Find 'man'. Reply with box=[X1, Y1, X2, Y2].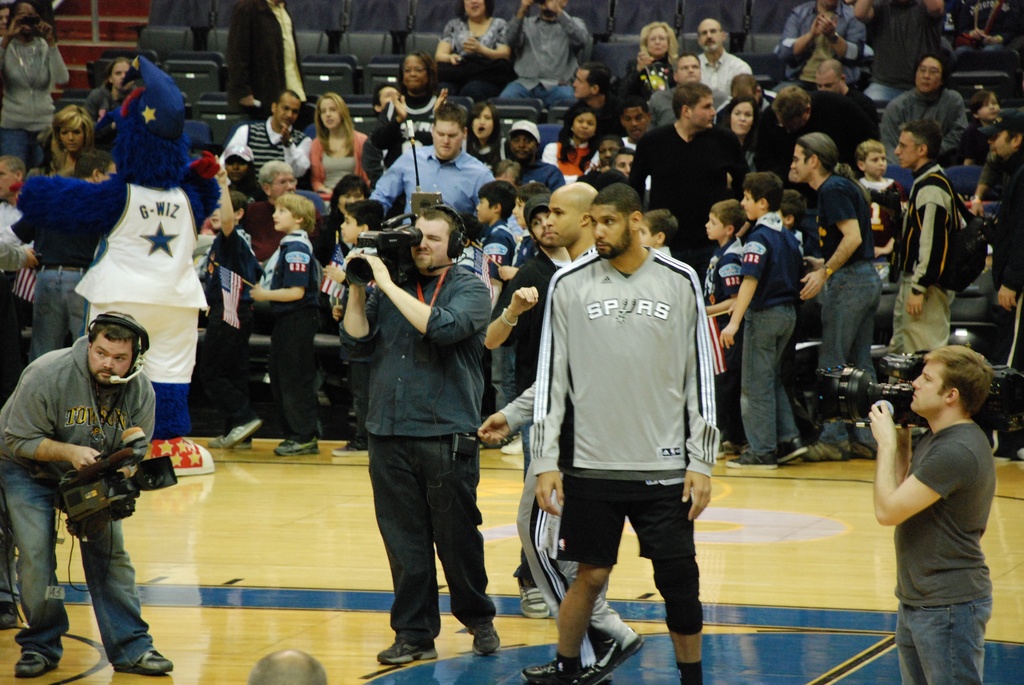
box=[977, 108, 1023, 345].
